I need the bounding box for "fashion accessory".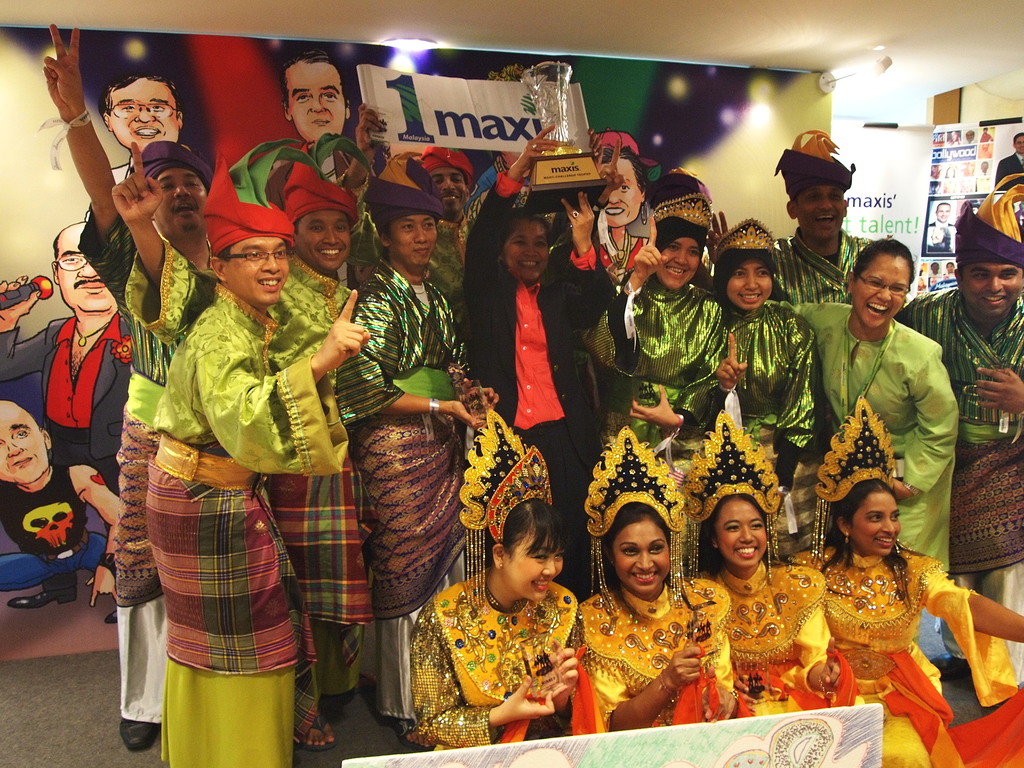
Here it is: Rect(367, 150, 445, 236).
